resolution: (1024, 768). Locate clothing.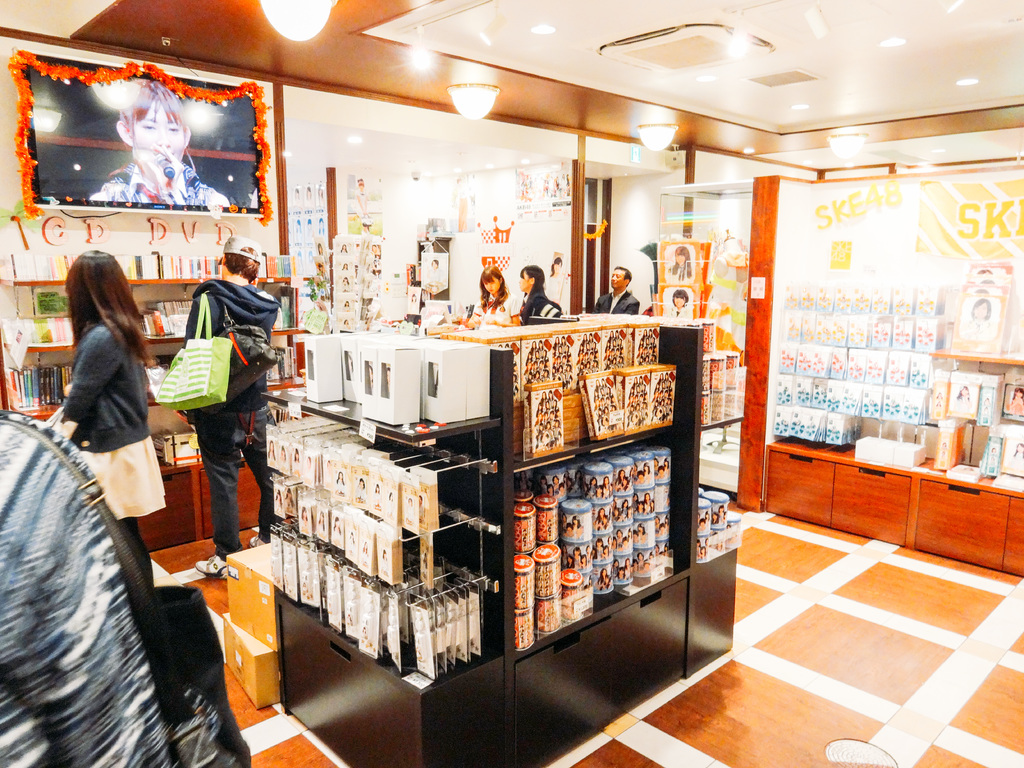
{"x1": 0, "y1": 406, "x2": 251, "y2": 767}.
